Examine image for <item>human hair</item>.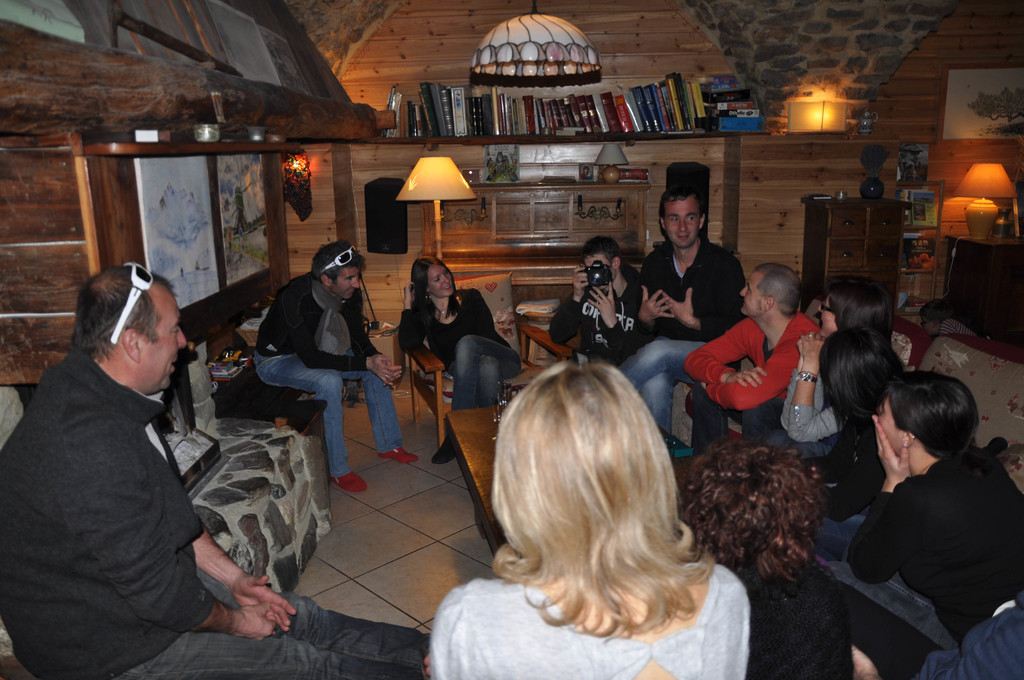
Examination result: 400,254,459,316.
